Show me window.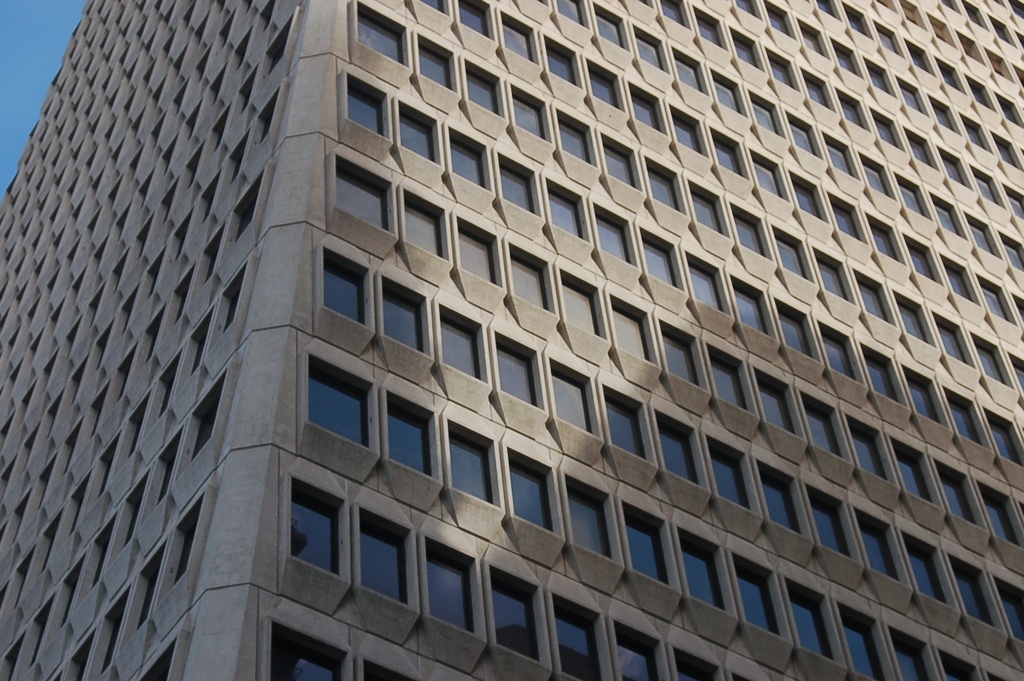
window is here: [left=637, top=33, right=665, bottom=68].
